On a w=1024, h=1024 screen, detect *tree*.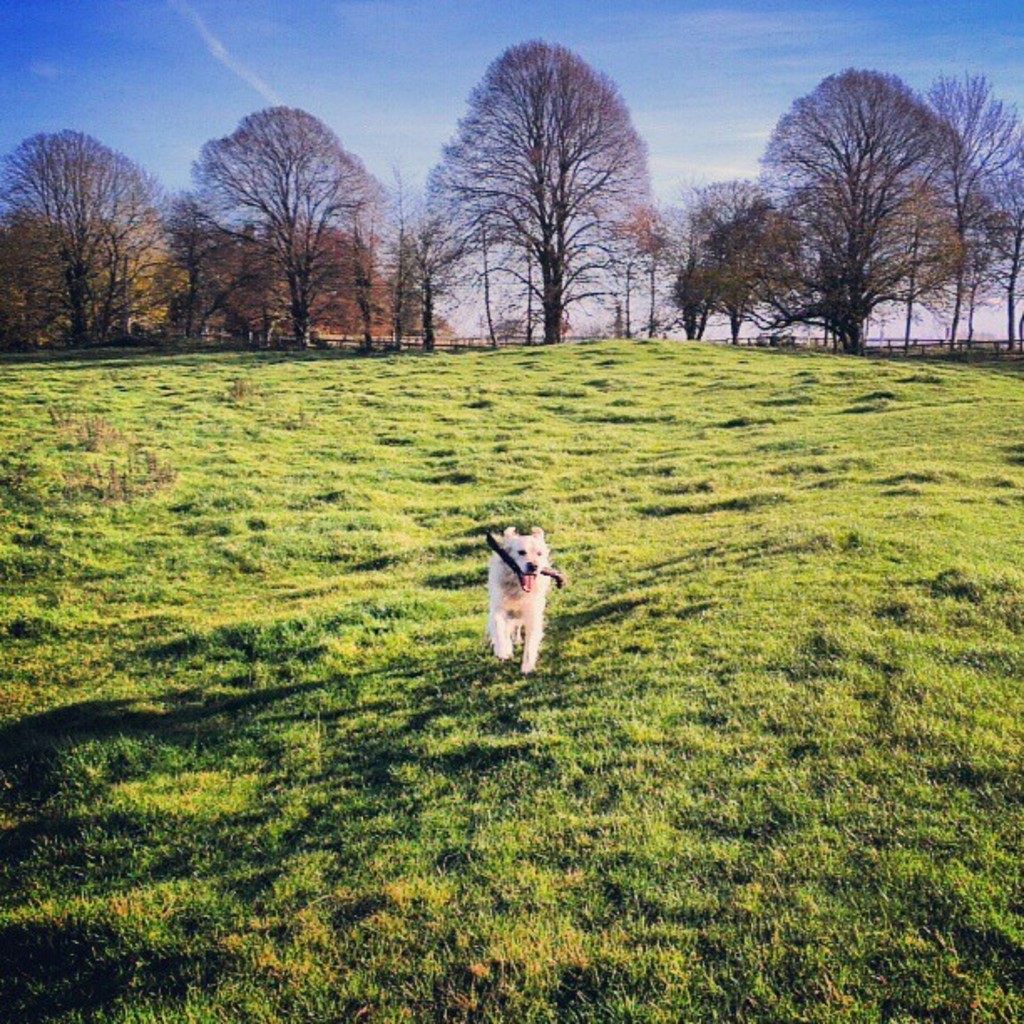
l=169, t=79, r=423, b=373.
